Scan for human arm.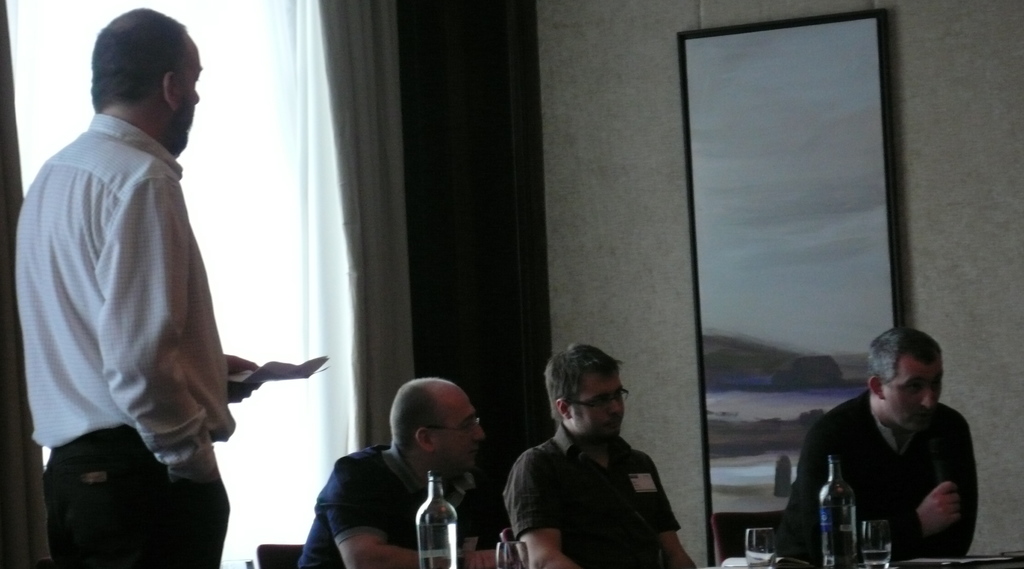
Scan result: pyautogui.locateOnScreen(646, 452, 698, 568).
